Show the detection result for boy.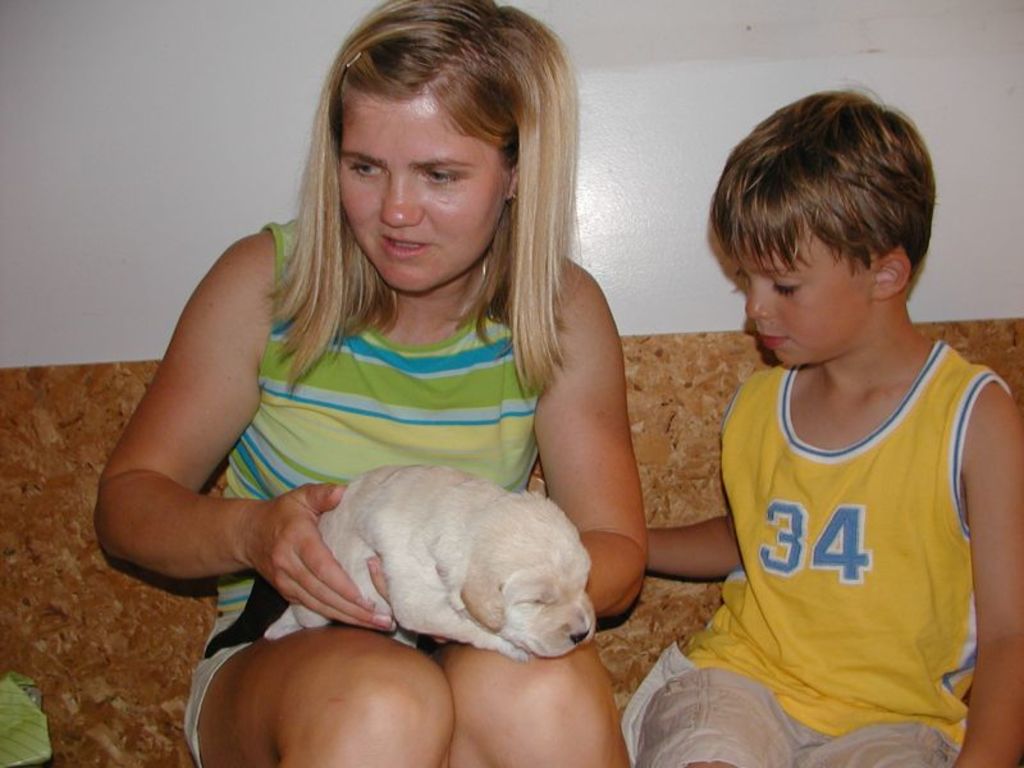
[608,82,1023,767].
